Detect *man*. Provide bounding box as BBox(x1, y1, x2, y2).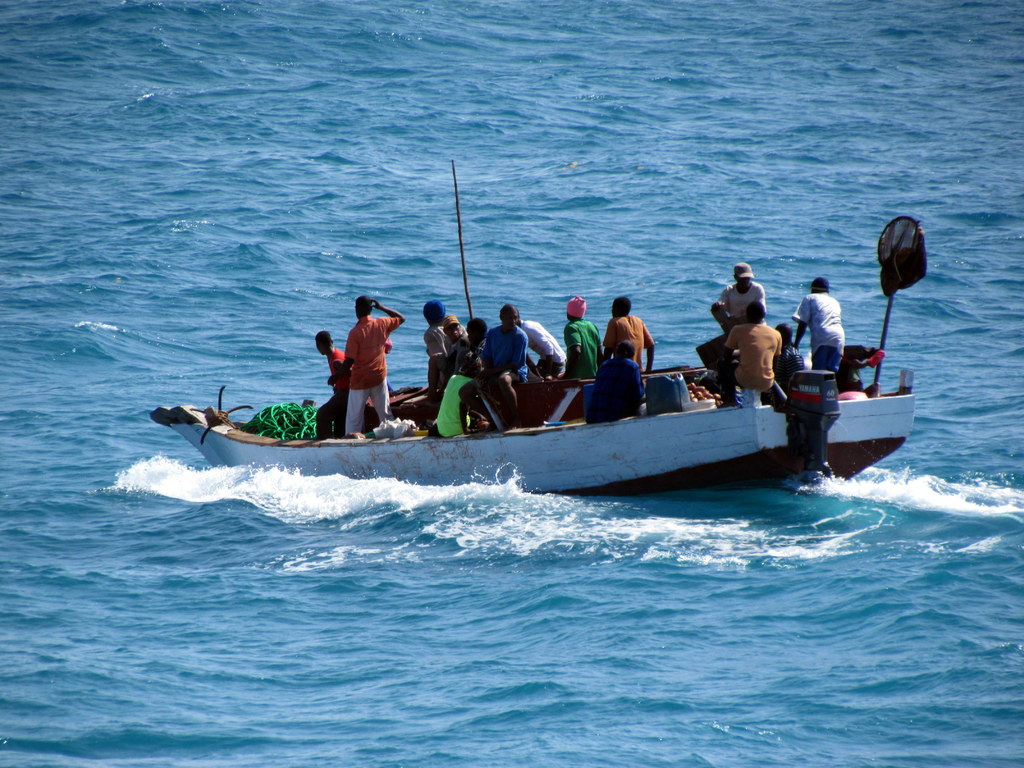
BBox(602, 299, 657, 377).
